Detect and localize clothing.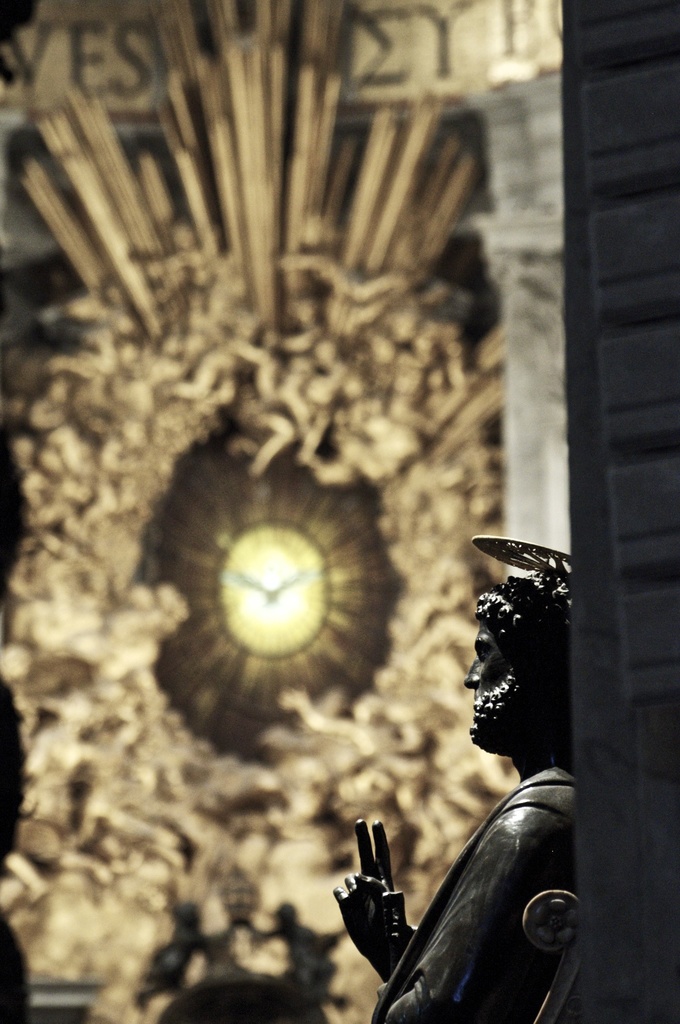
Localized at [378,758,569,1023].
